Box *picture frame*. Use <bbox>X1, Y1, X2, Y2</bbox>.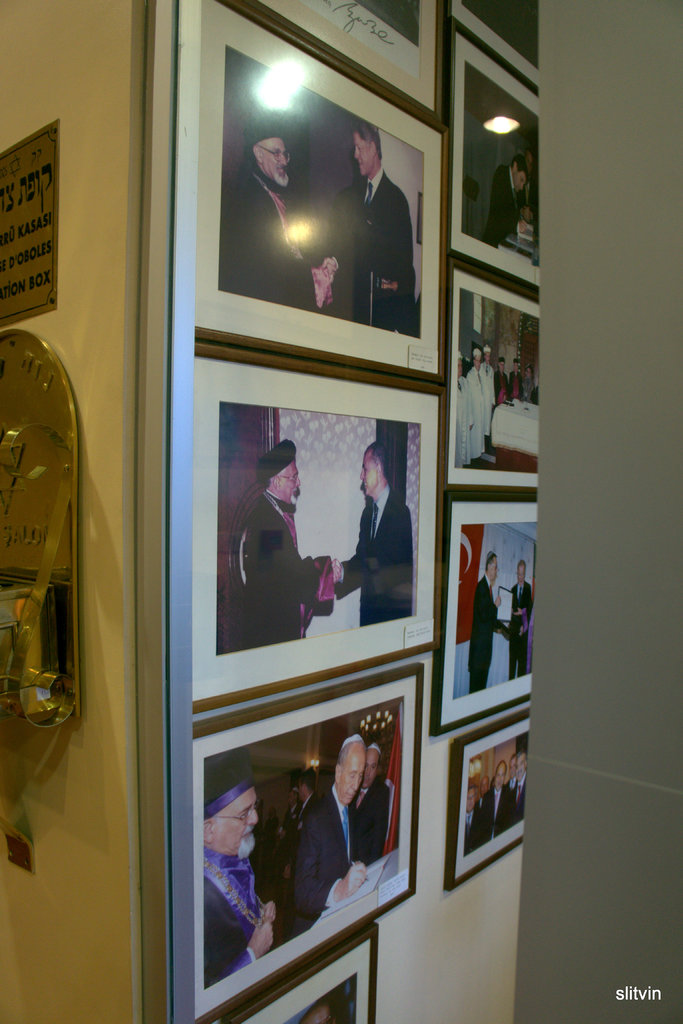
<bbox>215, 924, 376, 1023</bbox>.
